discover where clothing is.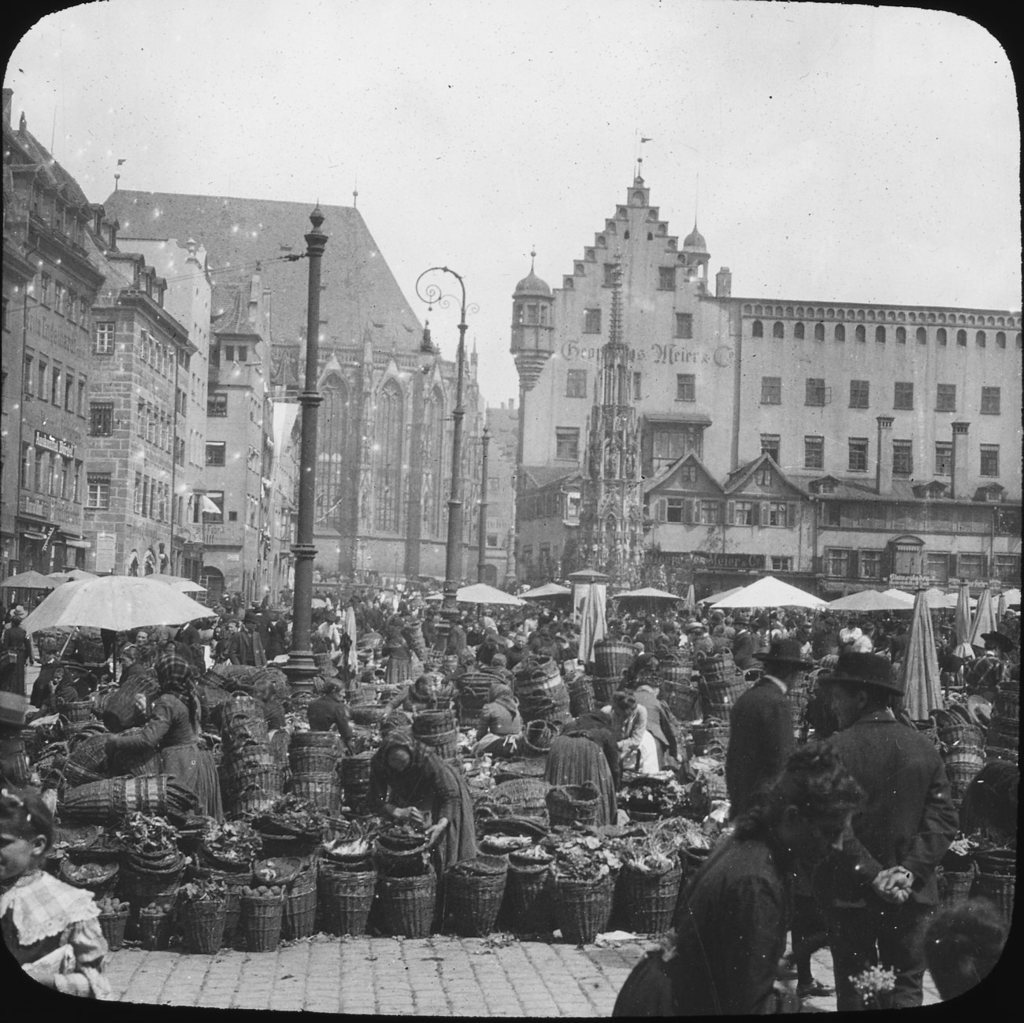
Discovered at {"x1": 541, "y1": 704, "x2": 617, "y2": 828}.
